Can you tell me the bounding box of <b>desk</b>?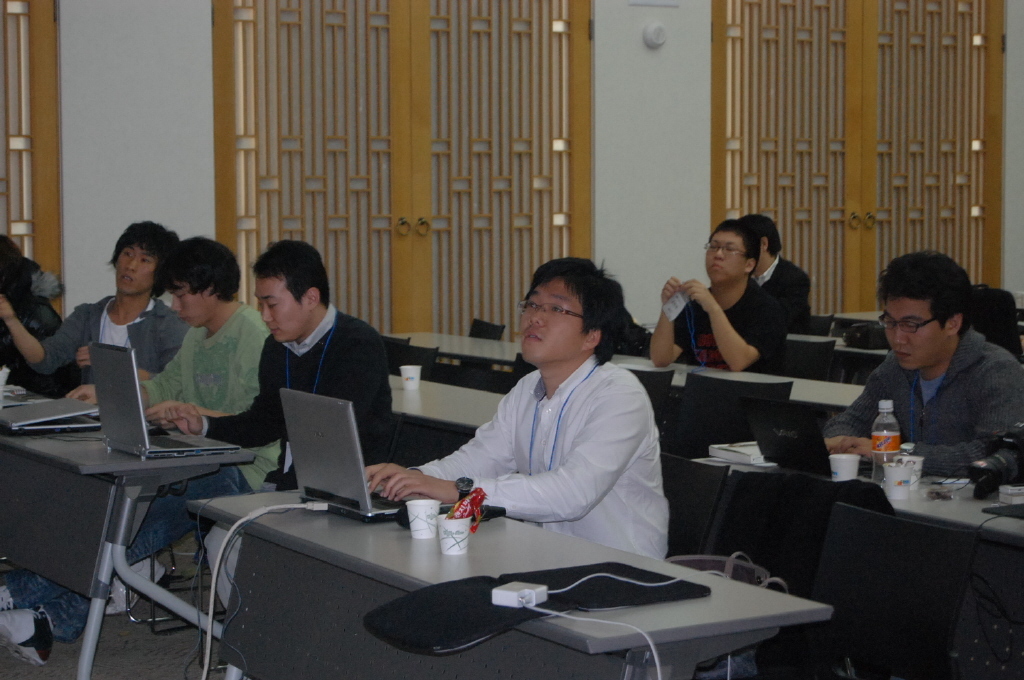
region(377, 327, 530, 366).
